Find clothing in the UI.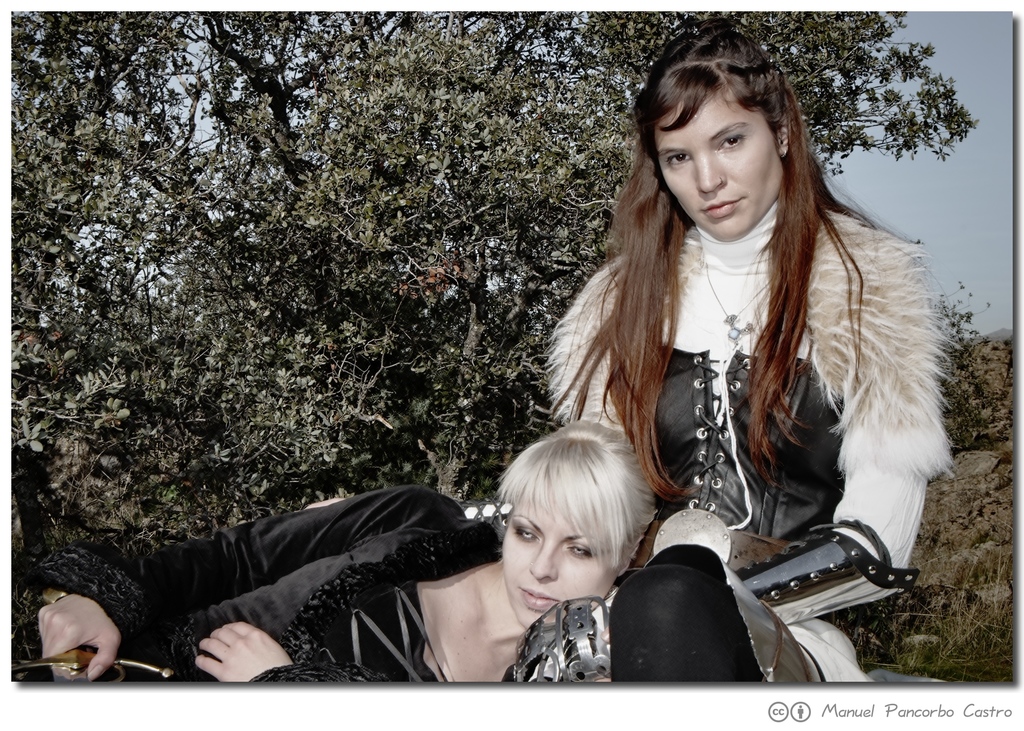
UI element at region(546, 195, 954, 695).
